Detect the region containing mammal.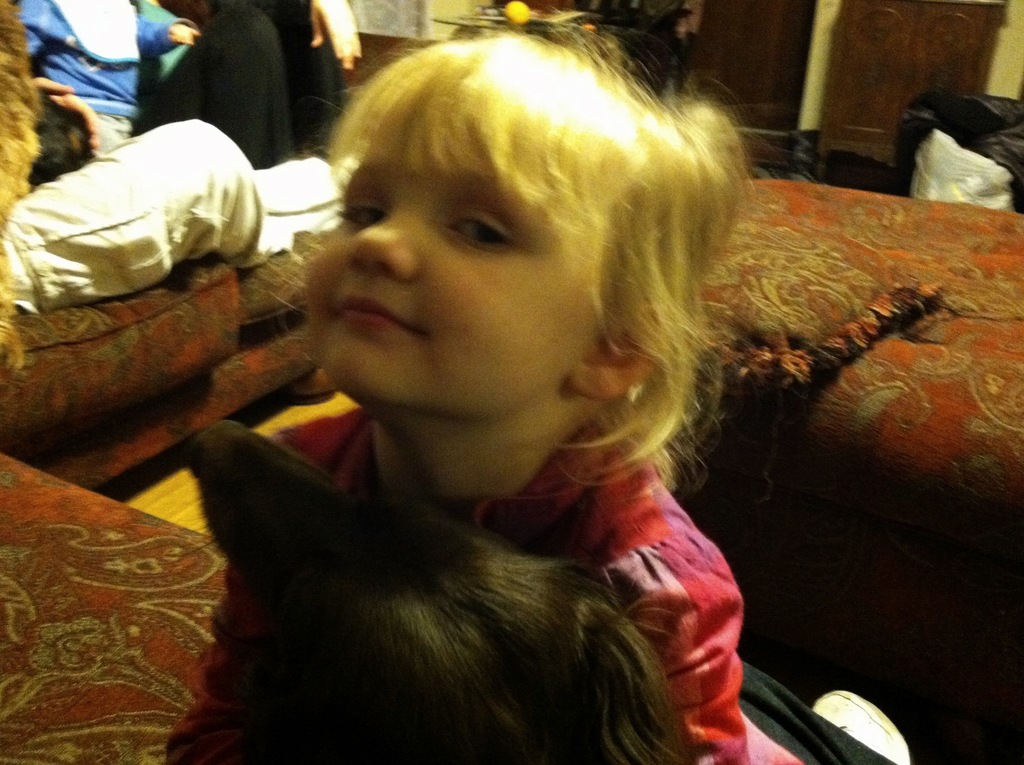
0, 79, 278, 318.
